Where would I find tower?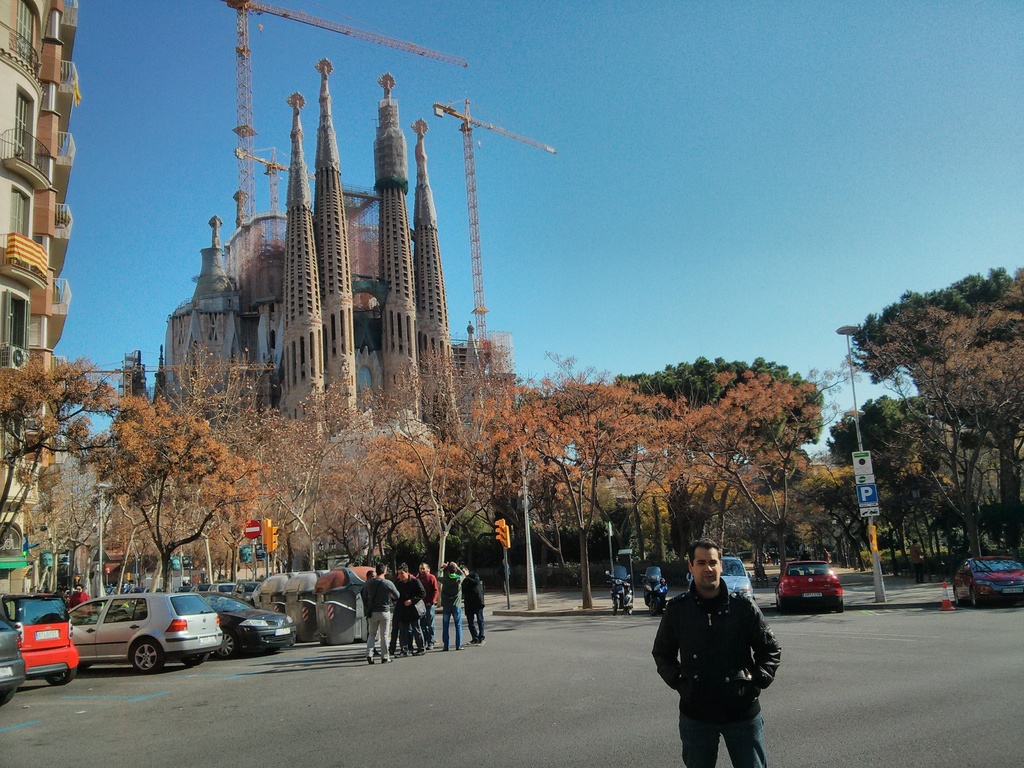
At bbox=[281, 99, 319, 436].
